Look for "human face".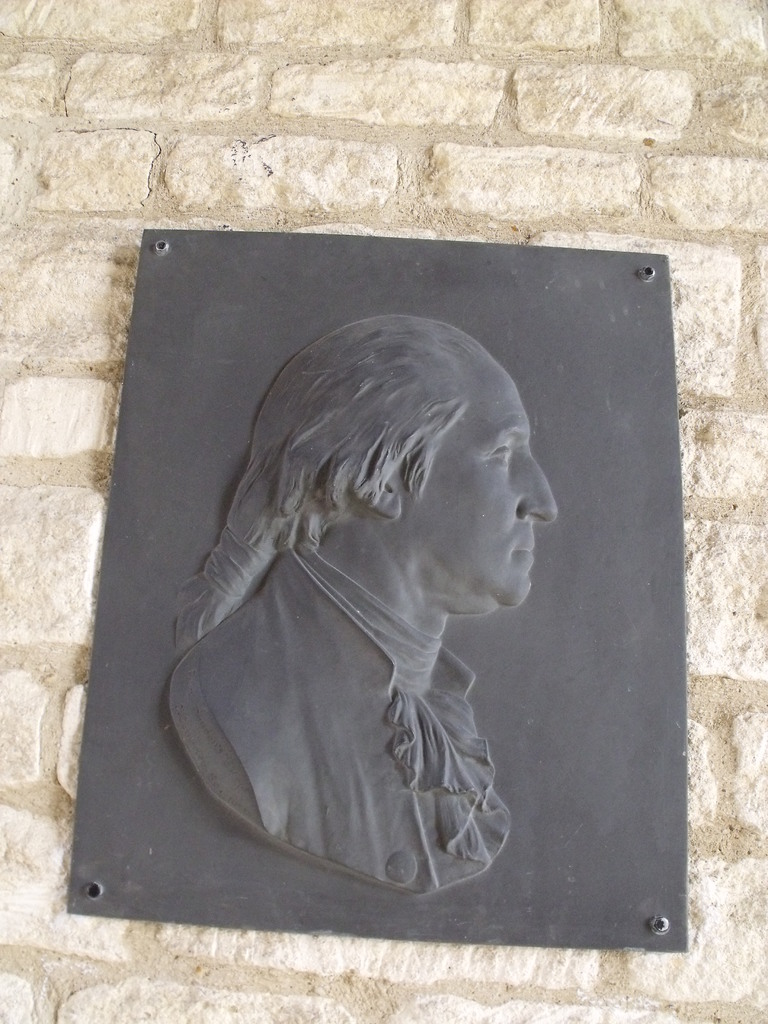
Found: (400,348,559,610).
